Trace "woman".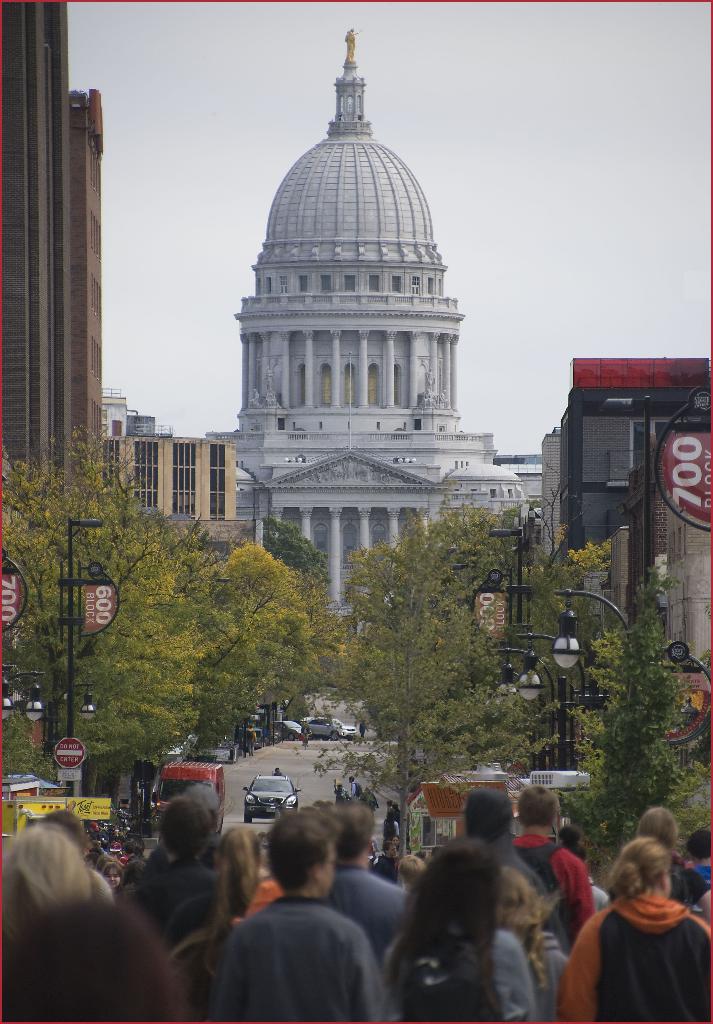
Traced to pyautogui.locateOnScreen(565, 836, 710, 1023).
